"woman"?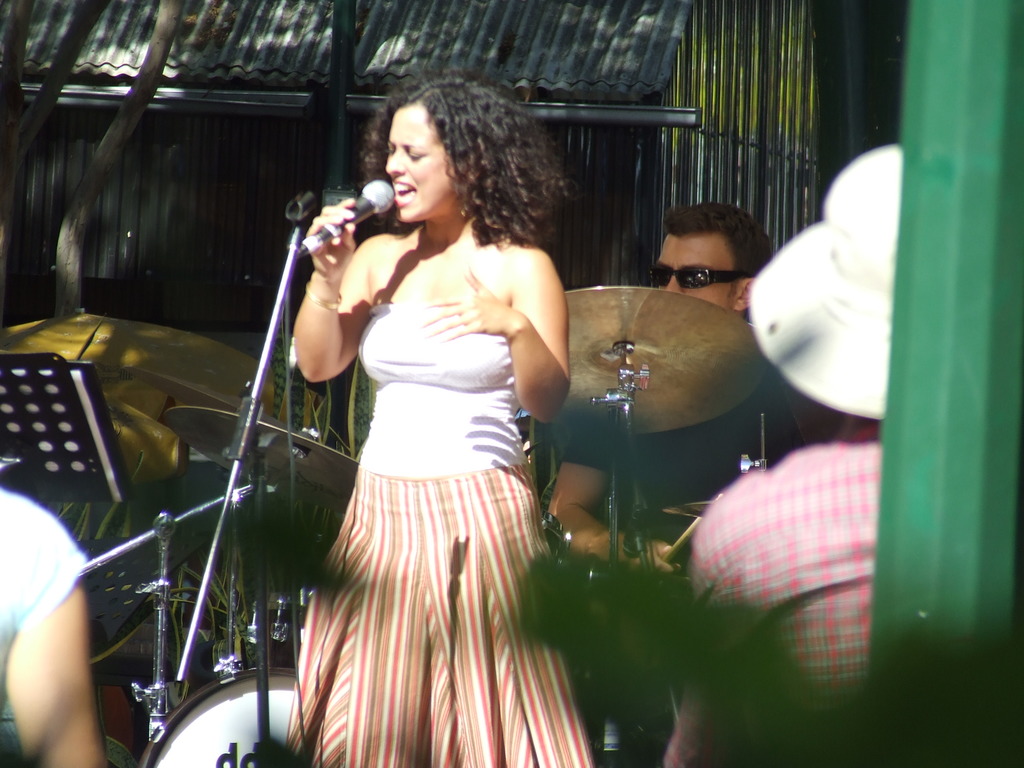
x1=277 y1=68 x2=600 y2=767
